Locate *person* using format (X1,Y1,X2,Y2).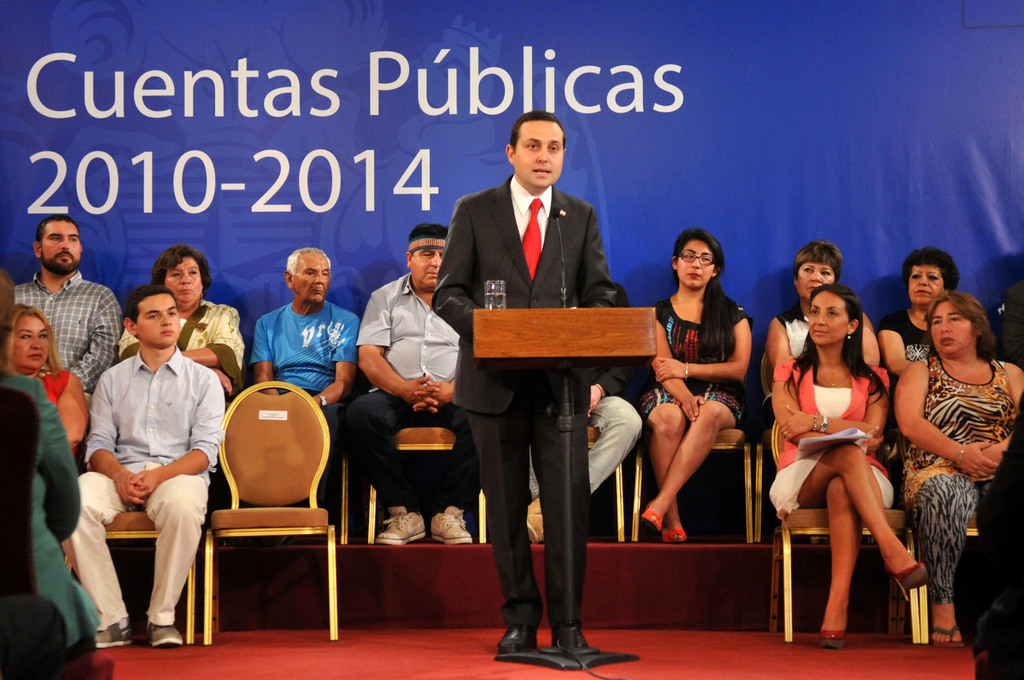
(344,223,479,541).
